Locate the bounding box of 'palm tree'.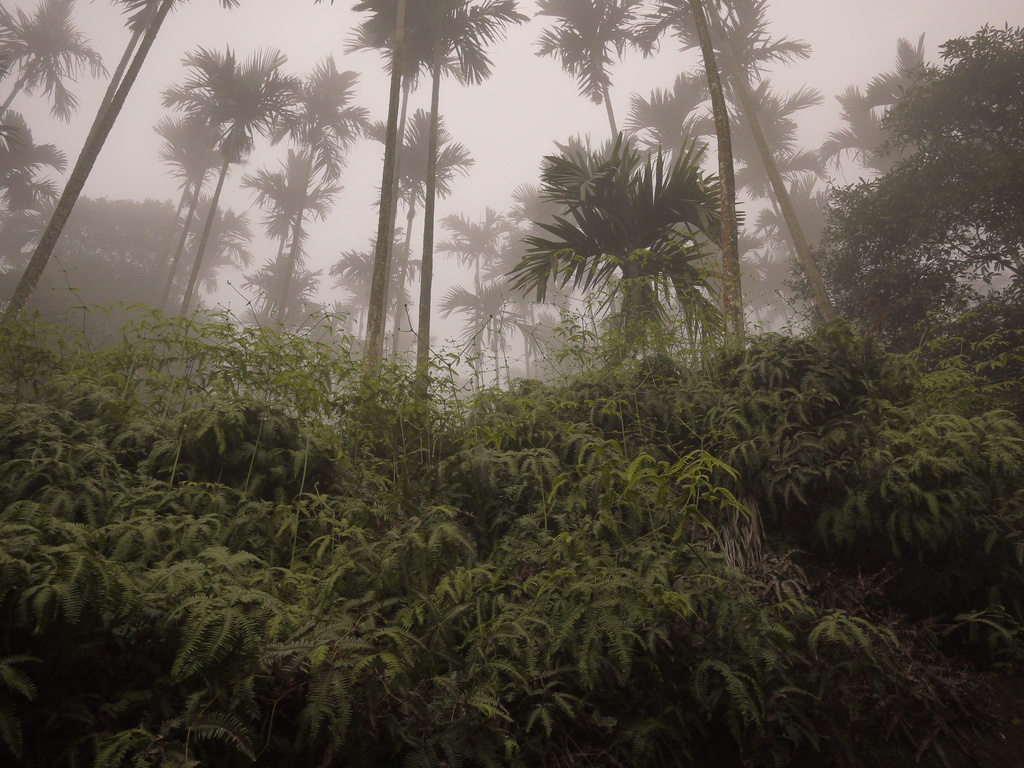
Bounding box: bbox(380, 113, 456, 465).
